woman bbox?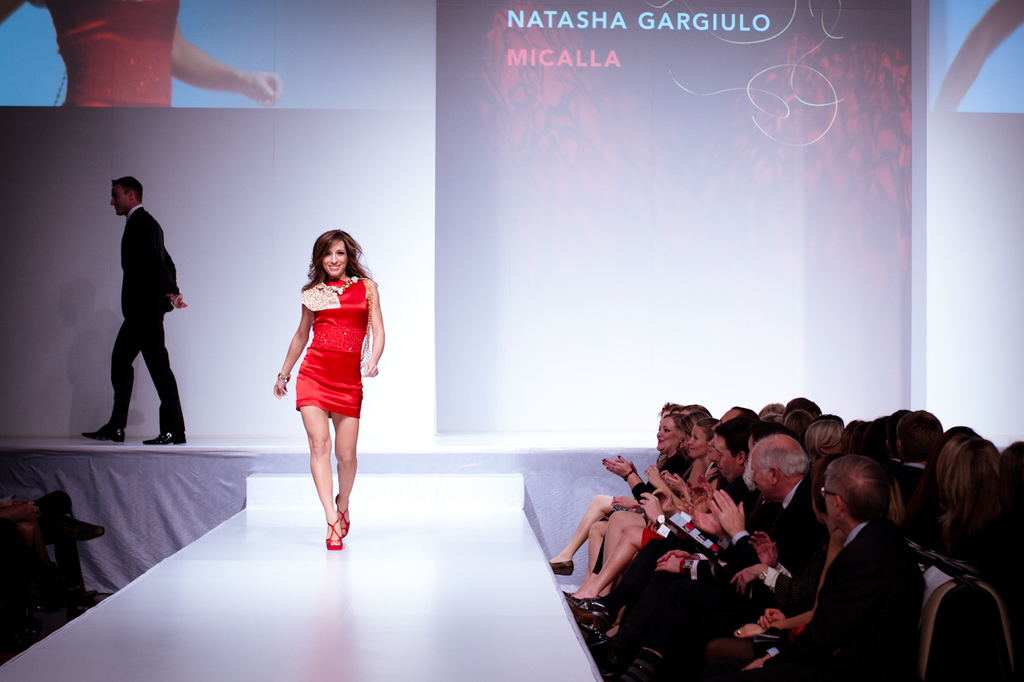
{"x1": 562, "y1": 414, "x2": 707, "y2": 605}
